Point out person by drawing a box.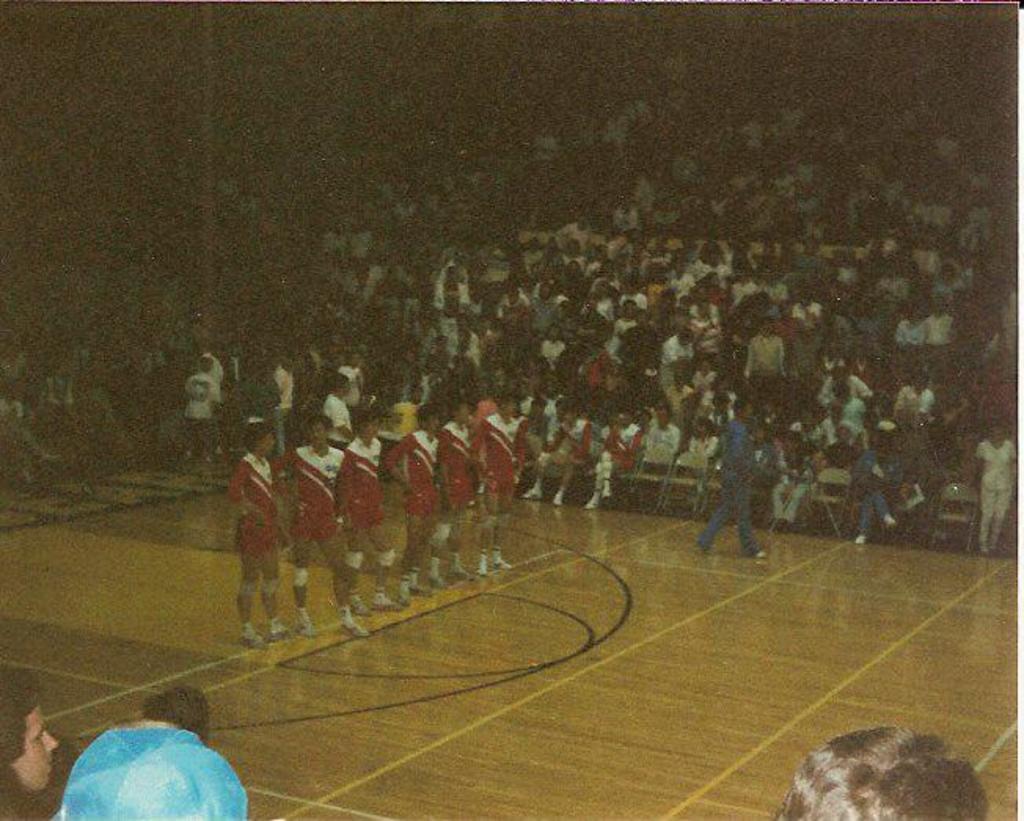
bbox(969, 418, 1018, 549).
